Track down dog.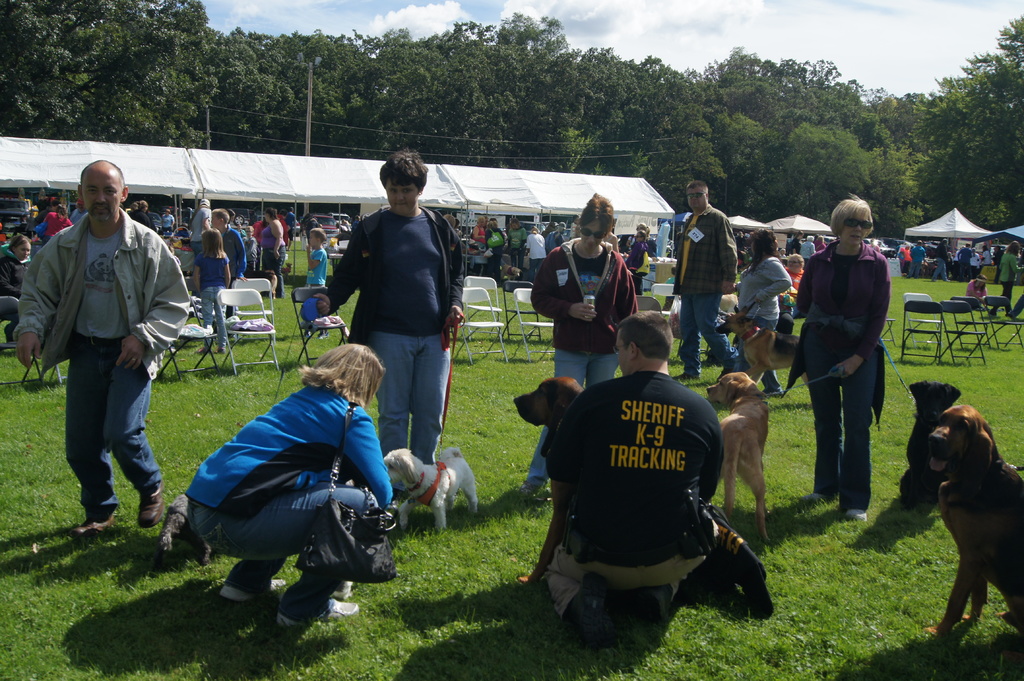
Tracked to (511, 373, 586, 592).
